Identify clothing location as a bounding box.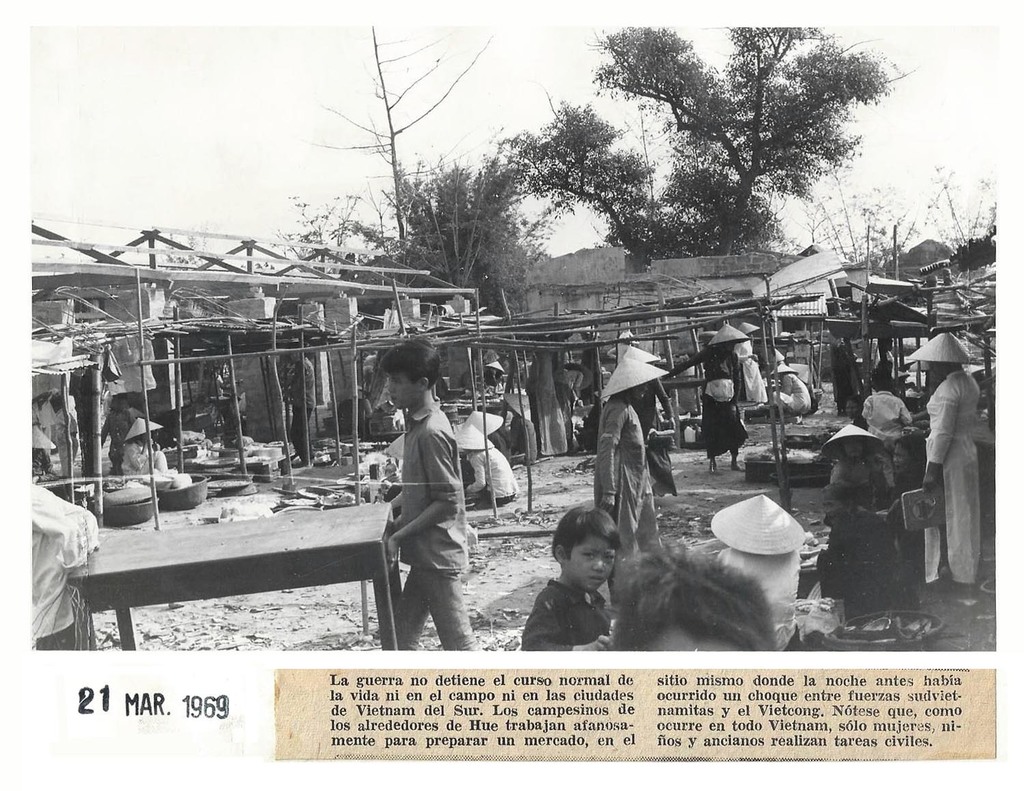
868:347:895:388.
